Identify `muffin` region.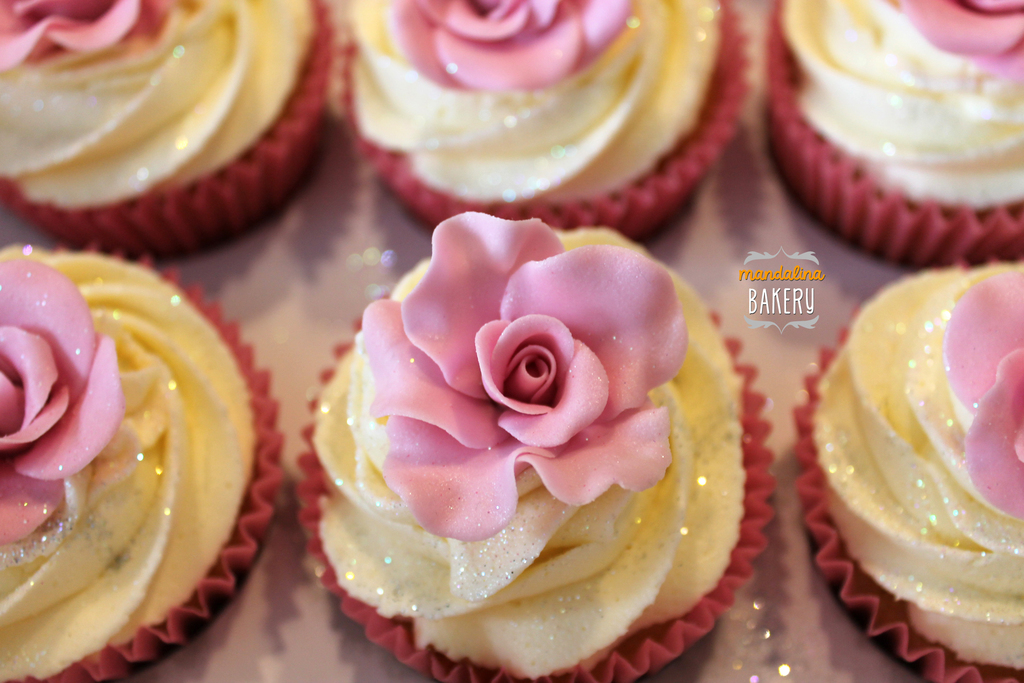
Region: <box>790,258,1023,682</box>.
